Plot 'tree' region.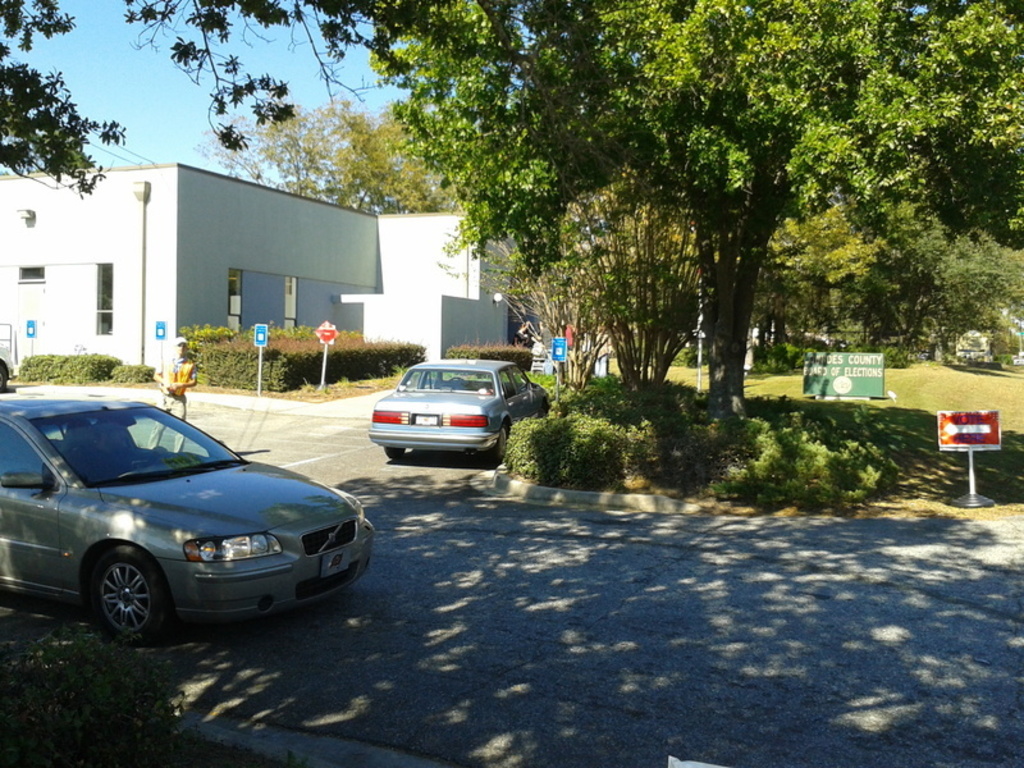
Plotted at box(0, 0, 302, 193).
